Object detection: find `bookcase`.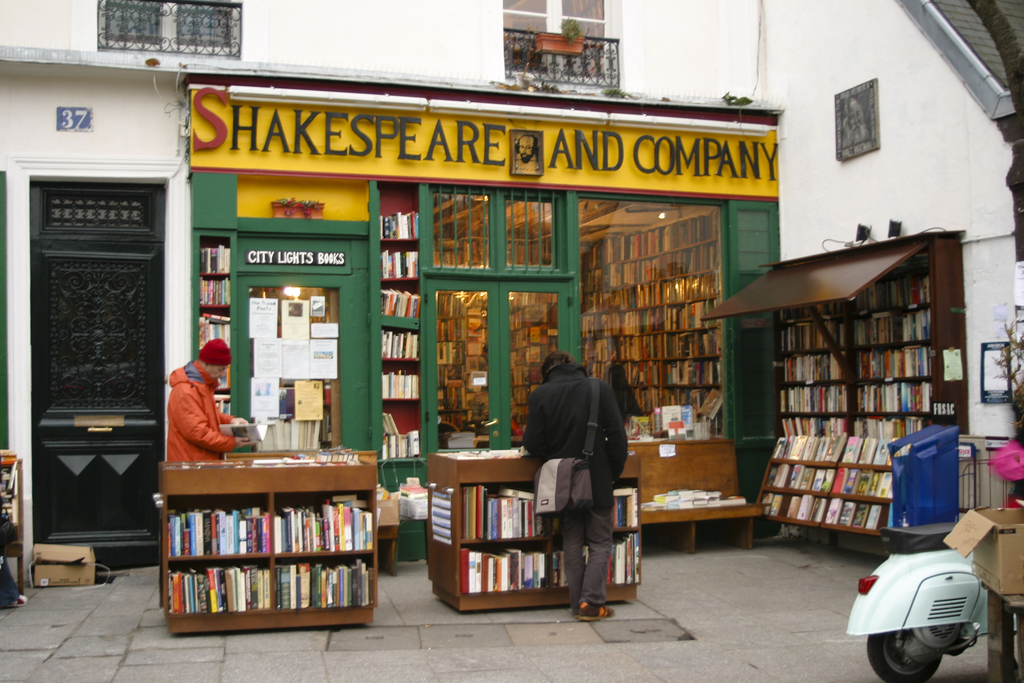
bbox(700, 227, 973, 543).
